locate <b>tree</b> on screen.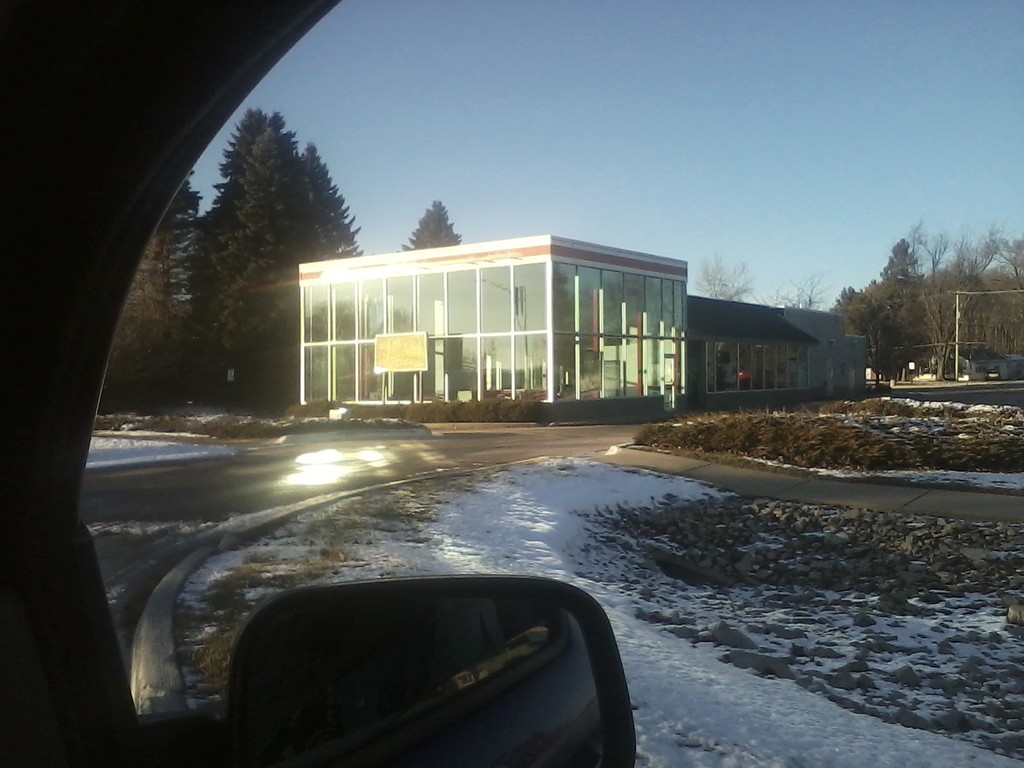
On screen at bbox=[401, 196, 465, 249].
